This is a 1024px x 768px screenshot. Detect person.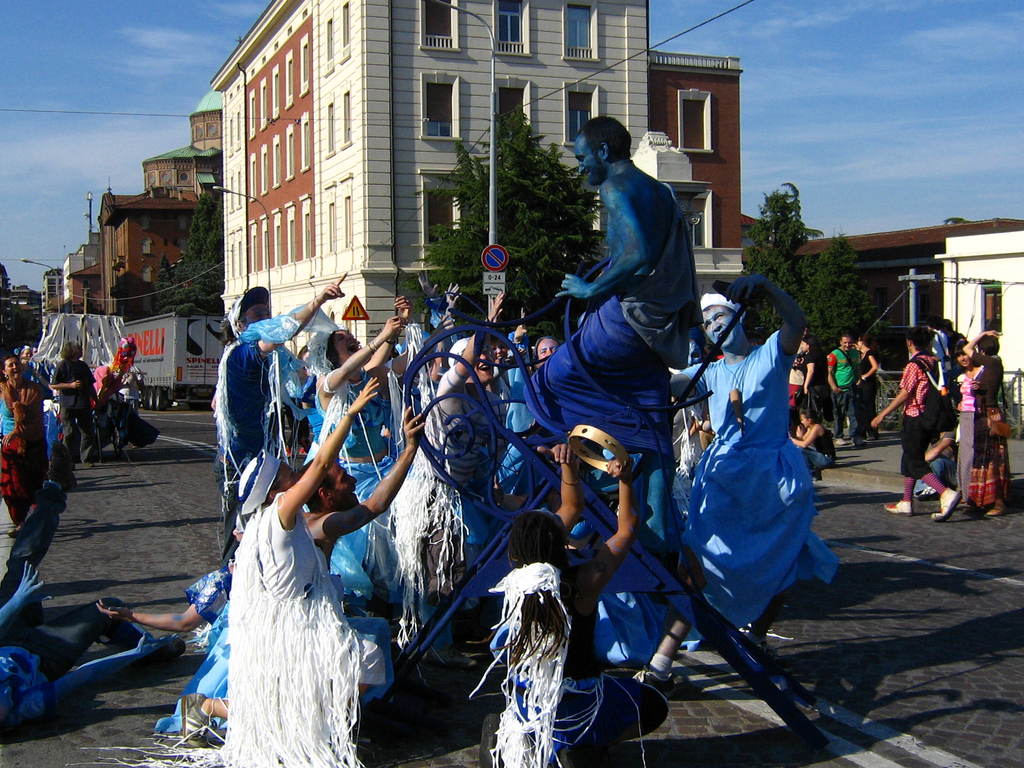
[830,335,851,442].
